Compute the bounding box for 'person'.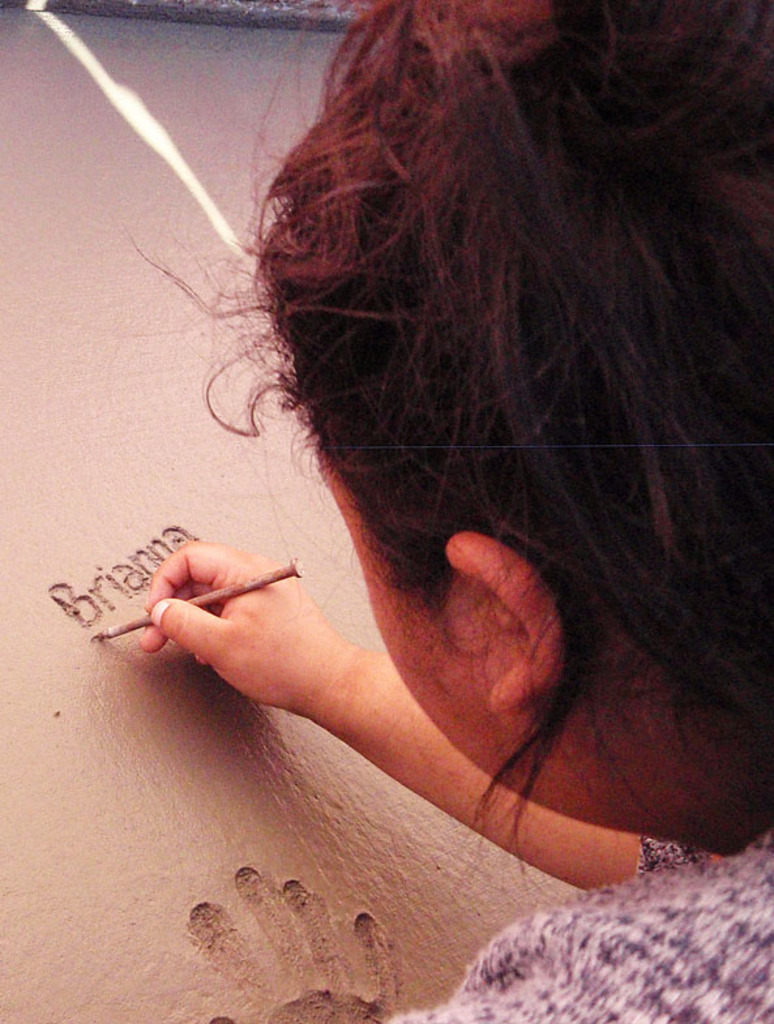
locate(137, 0, 773, 1023).
